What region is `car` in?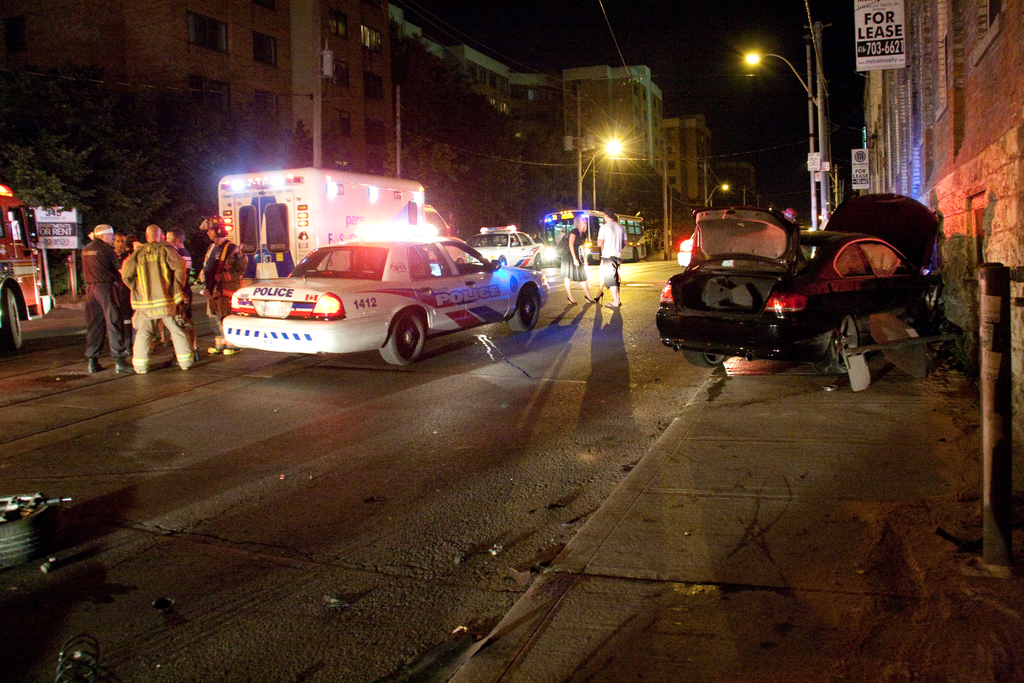
461 218 559 280.
